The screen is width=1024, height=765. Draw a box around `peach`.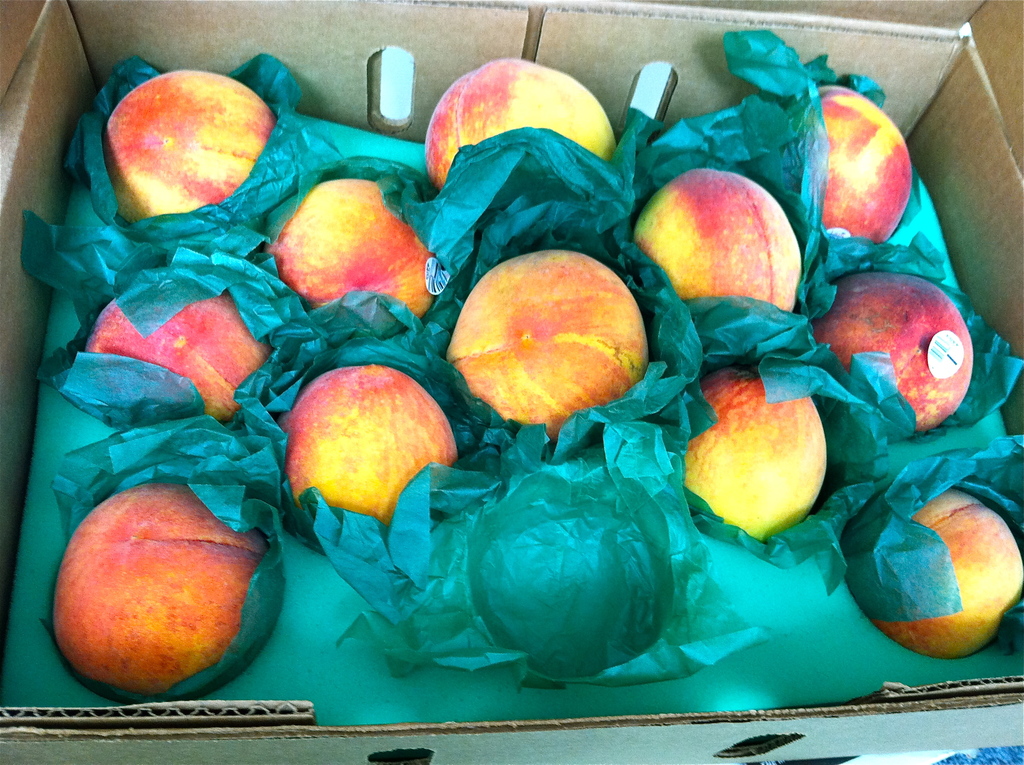
crop(634, 167, 801, 312).
